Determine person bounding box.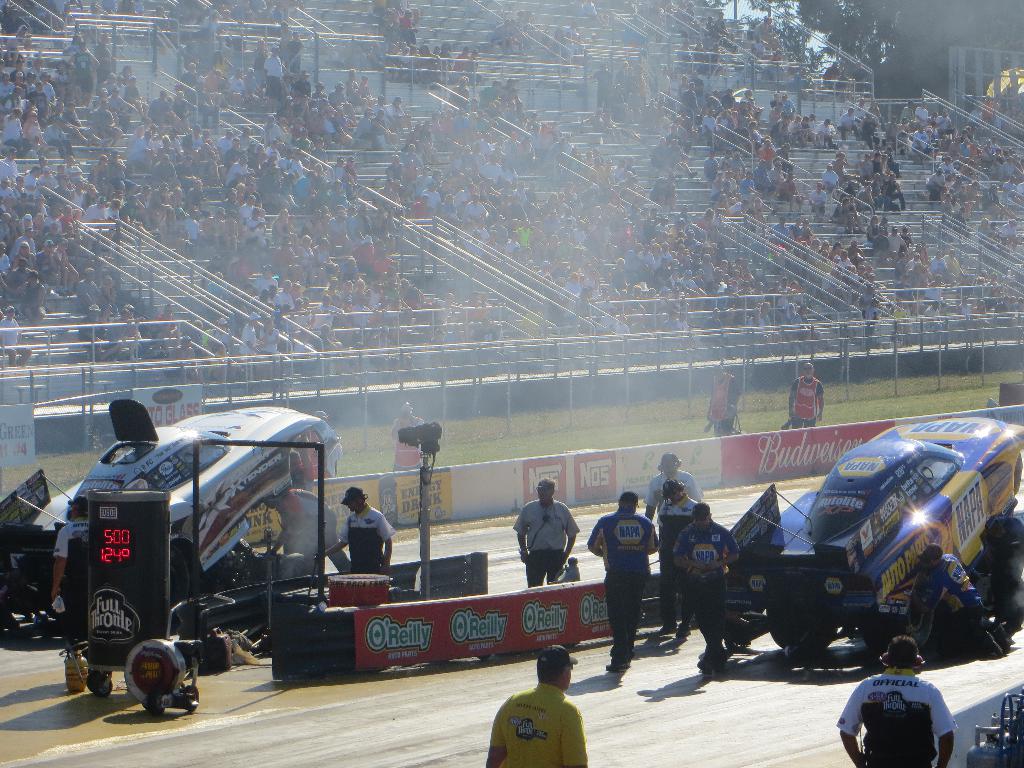
Determined: crop(655, 479, 703, 628).
